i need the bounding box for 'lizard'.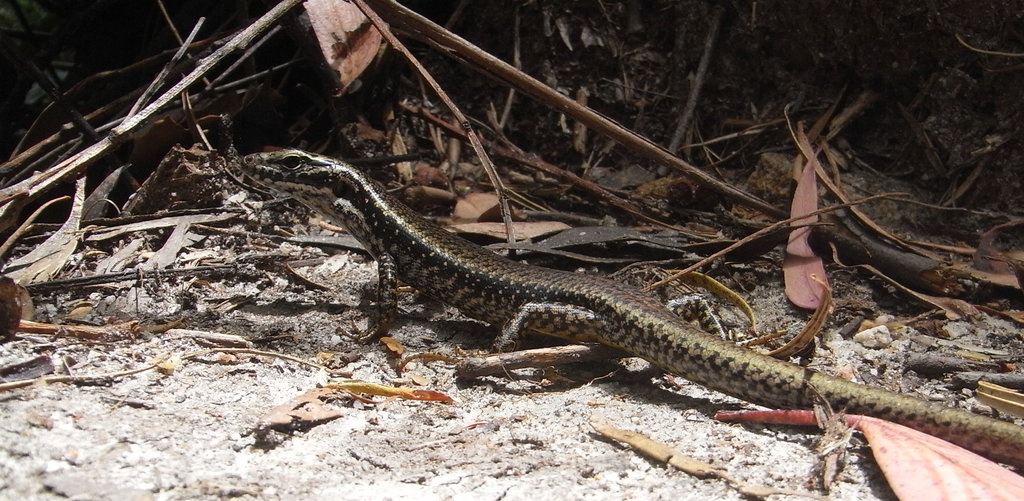
Here it is: rect(238, 142, 1023, 466).
